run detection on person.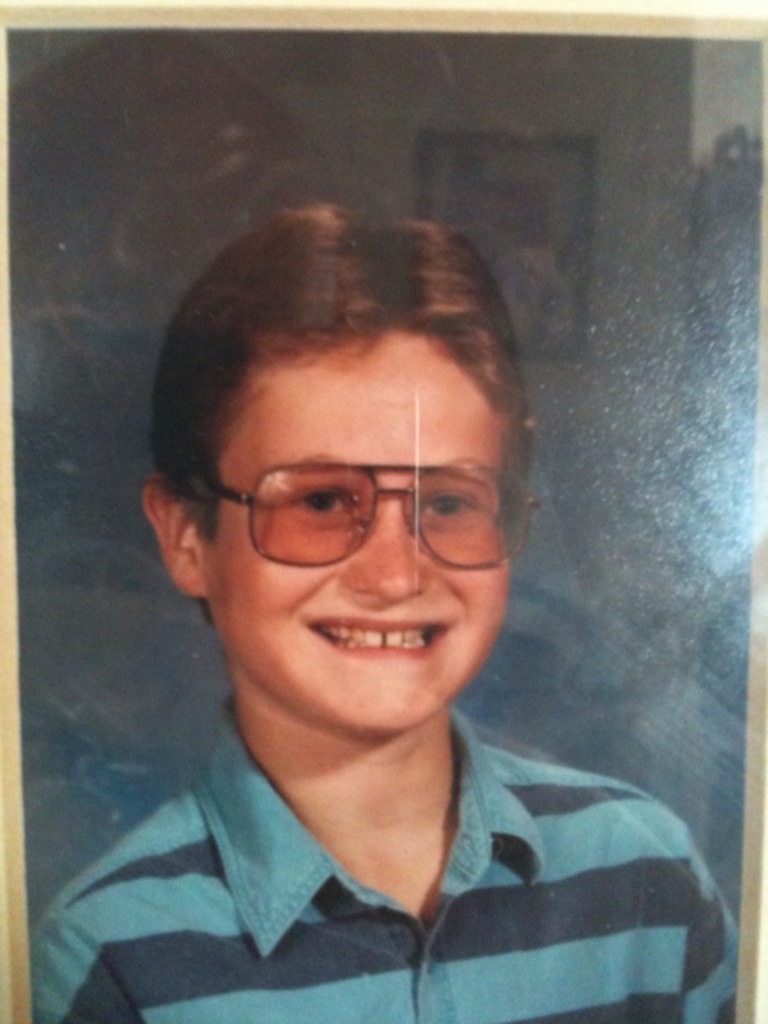
Result: box=[32, 195, 737, 1023].
